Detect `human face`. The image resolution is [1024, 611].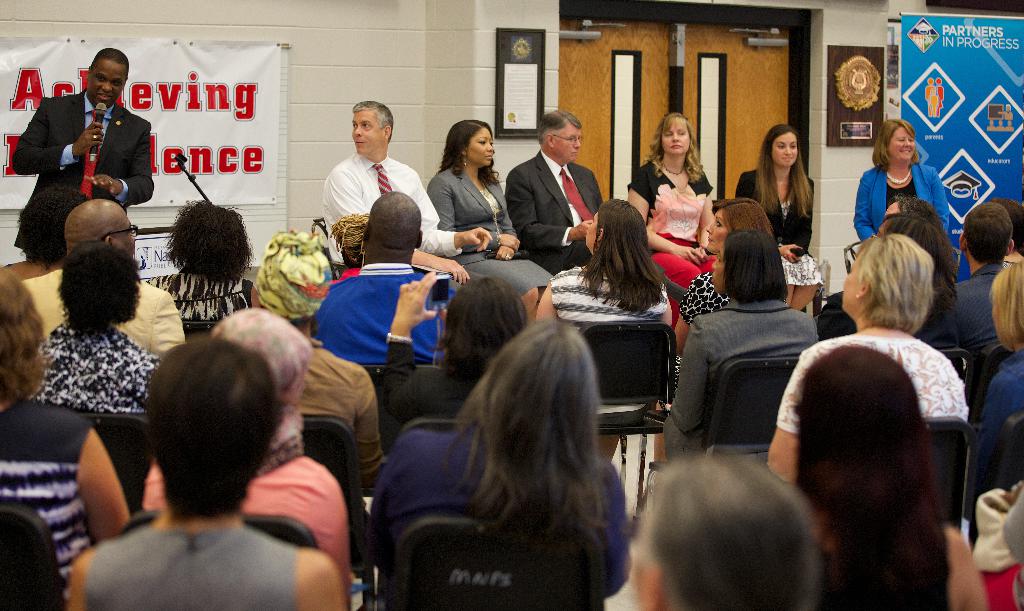
left=773, top=131, right=797, bottom=165.
